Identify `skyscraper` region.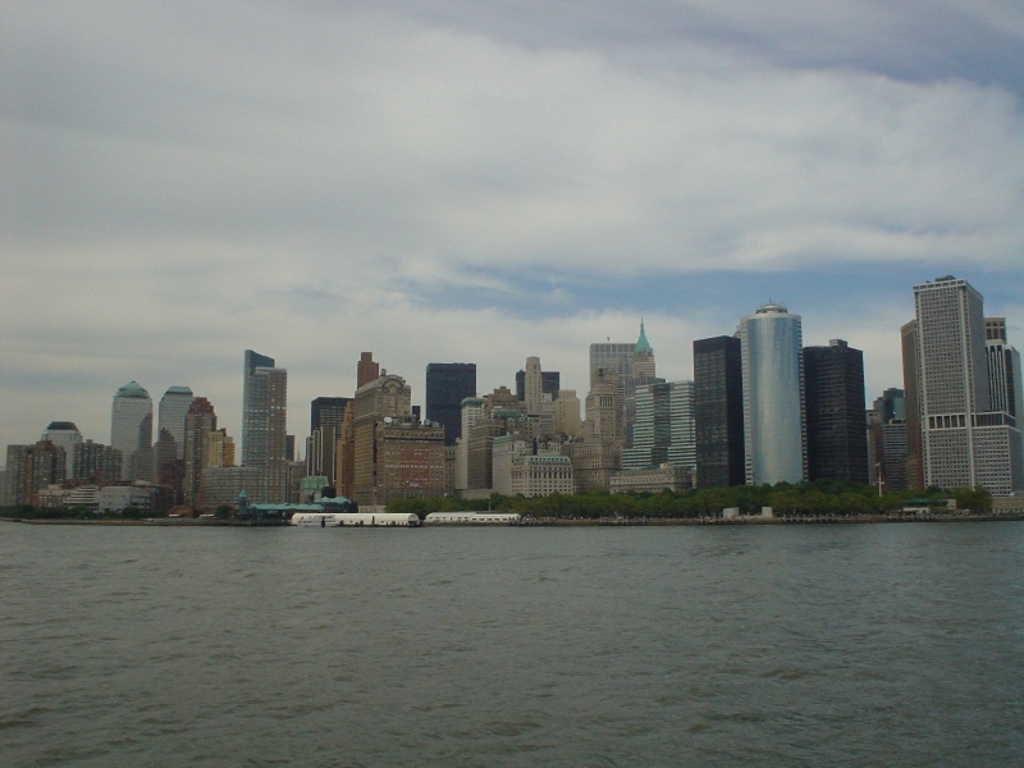
Region: (x1=463, y1=398, x2=499, y2=498).
